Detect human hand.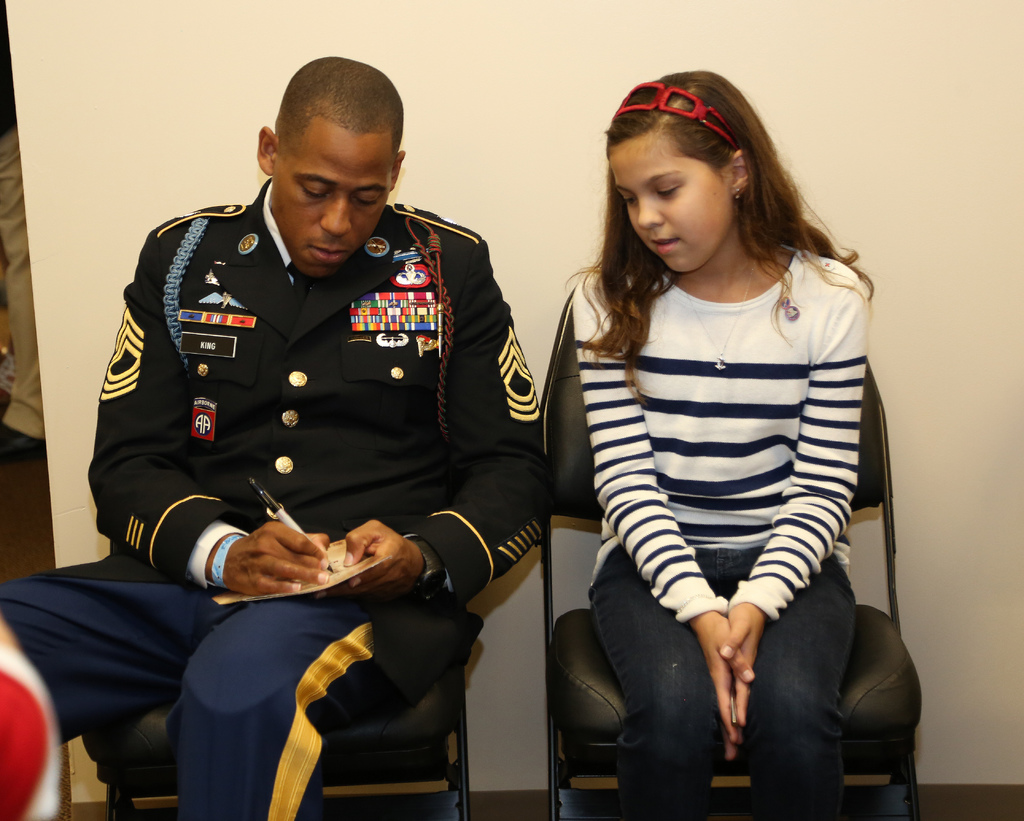
Detected at x1=222, y1=521, x2=333, y2=596.
